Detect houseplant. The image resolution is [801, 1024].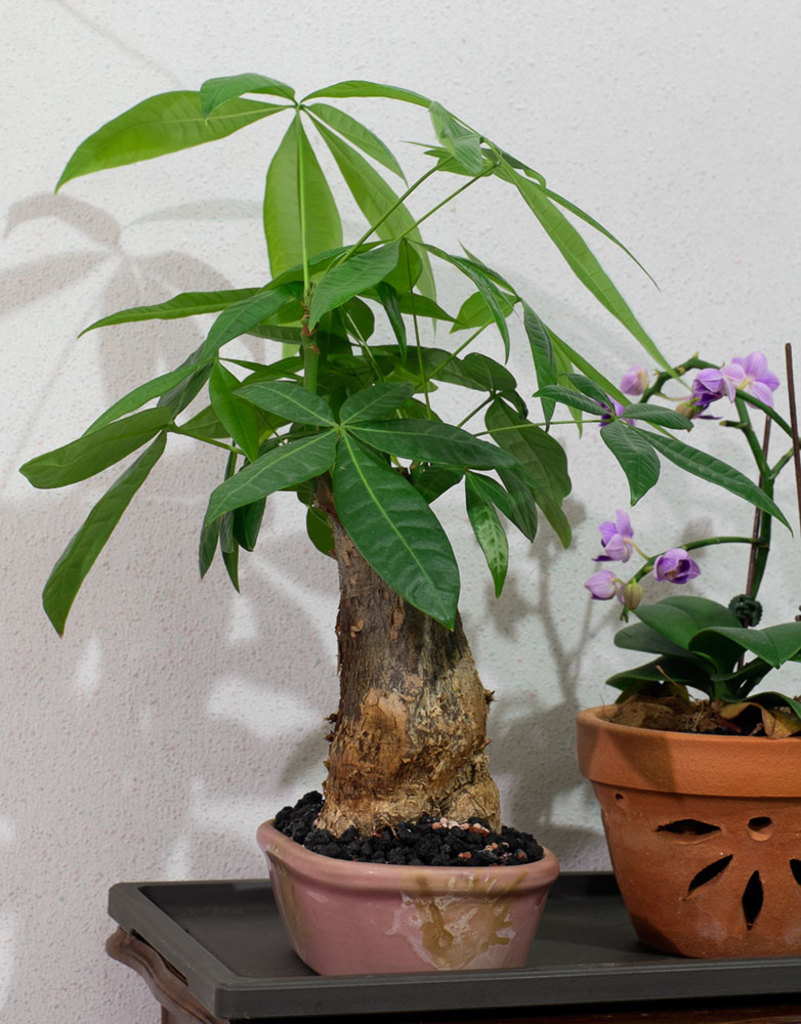
(574, 343, 800, 963).
